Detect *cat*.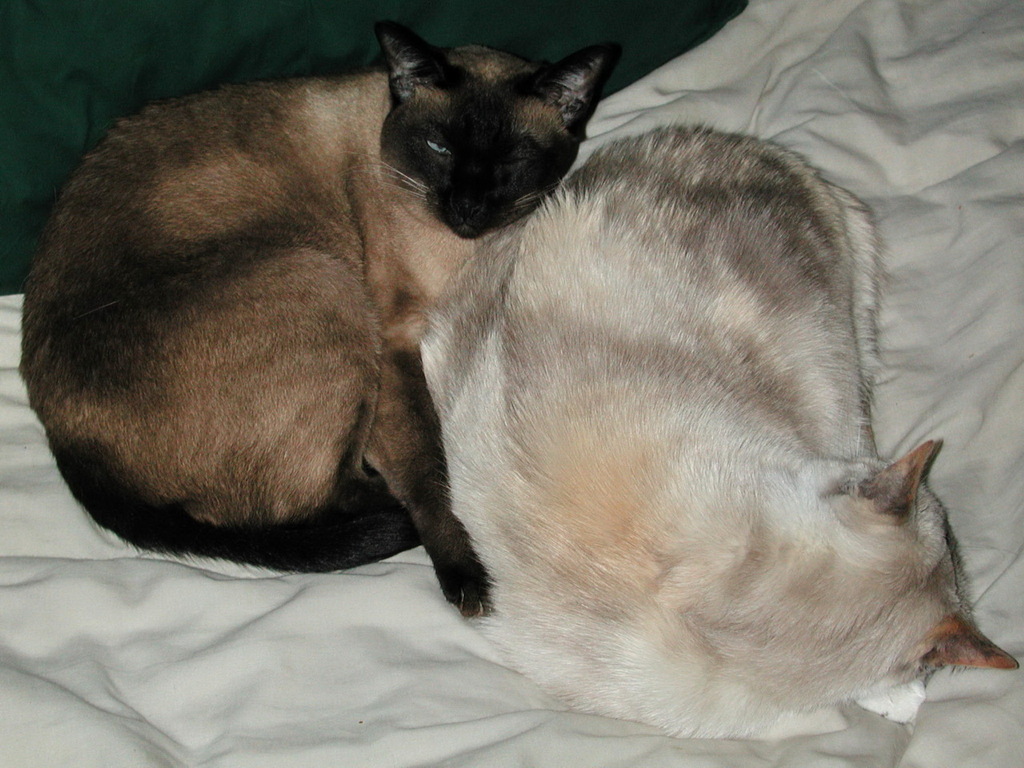
Detected at x1=410, y1=120, x2=1014, y2=754.
